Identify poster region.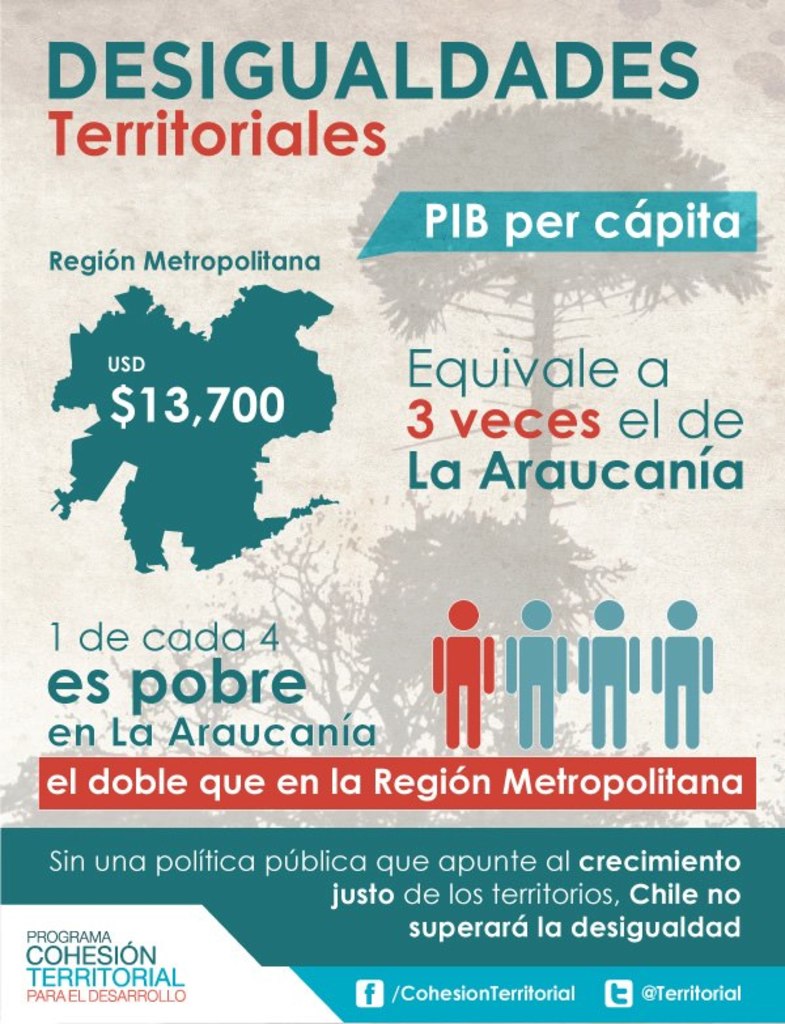
Region: region(0, 0, 784, 1023).
